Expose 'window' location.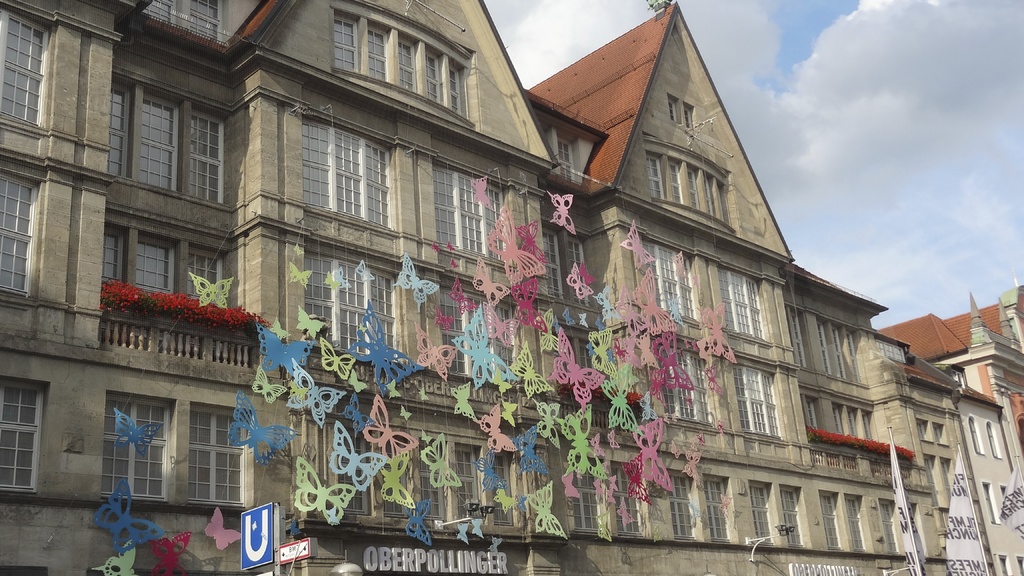
Exposed at 825/486/871/555.
